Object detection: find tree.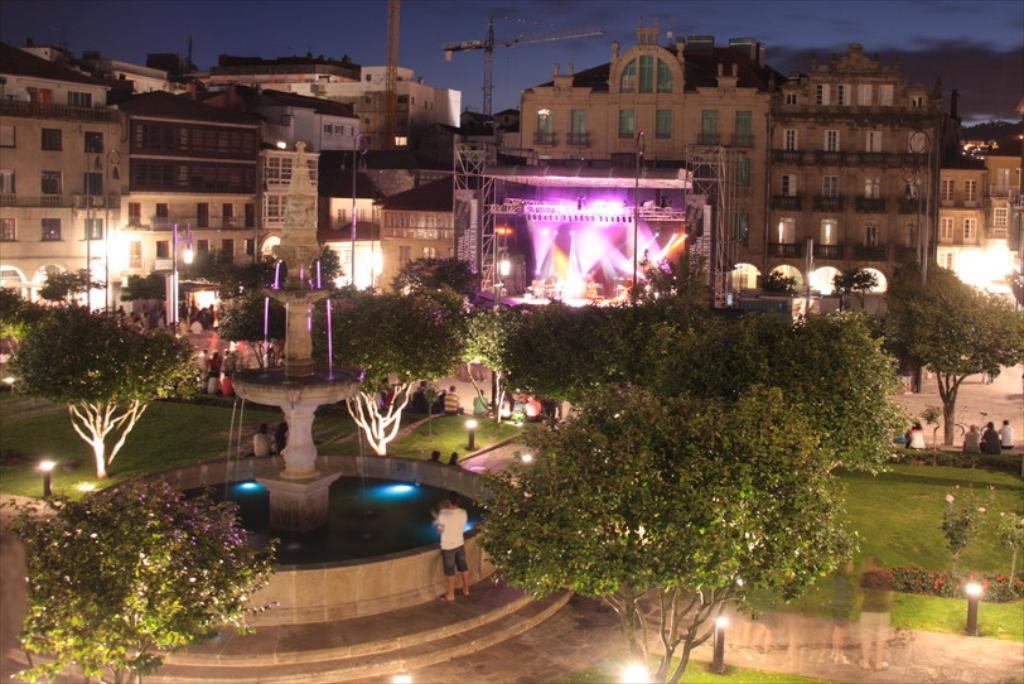
region(212, 255, 284, 290).
